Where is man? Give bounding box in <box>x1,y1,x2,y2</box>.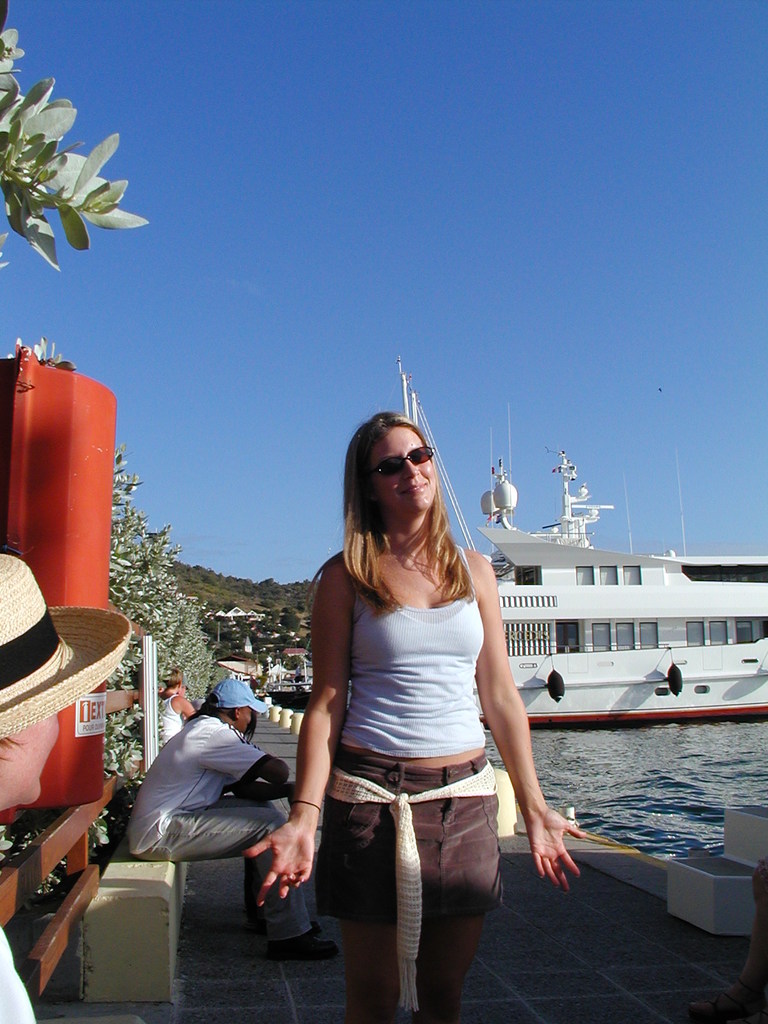
<box>0,543,135,1023</box>.
